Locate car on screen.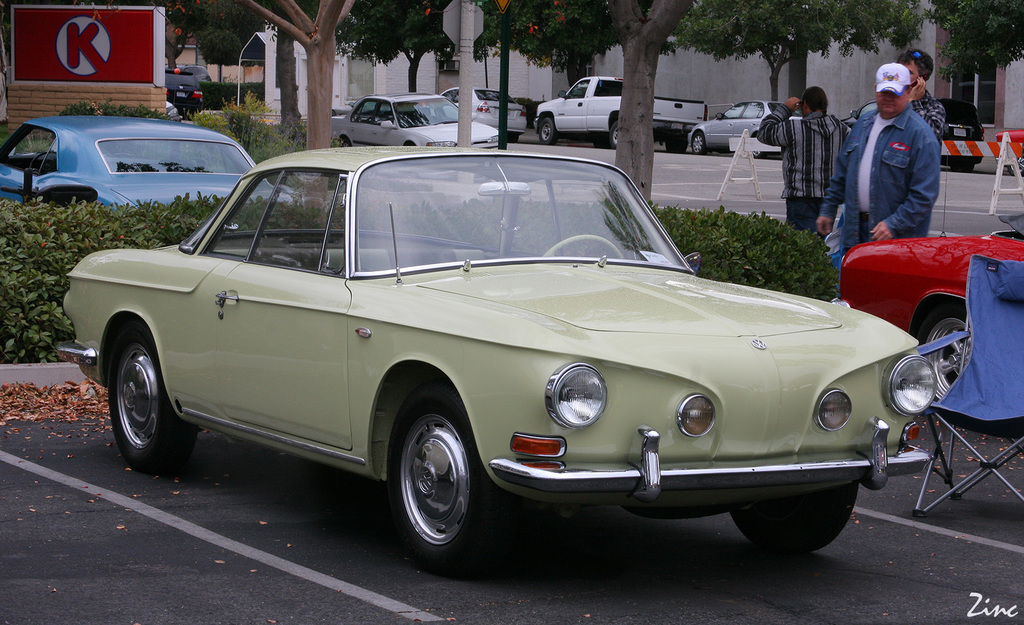
On screen at [x1=687, y1=99, x2=803, y2=158].
